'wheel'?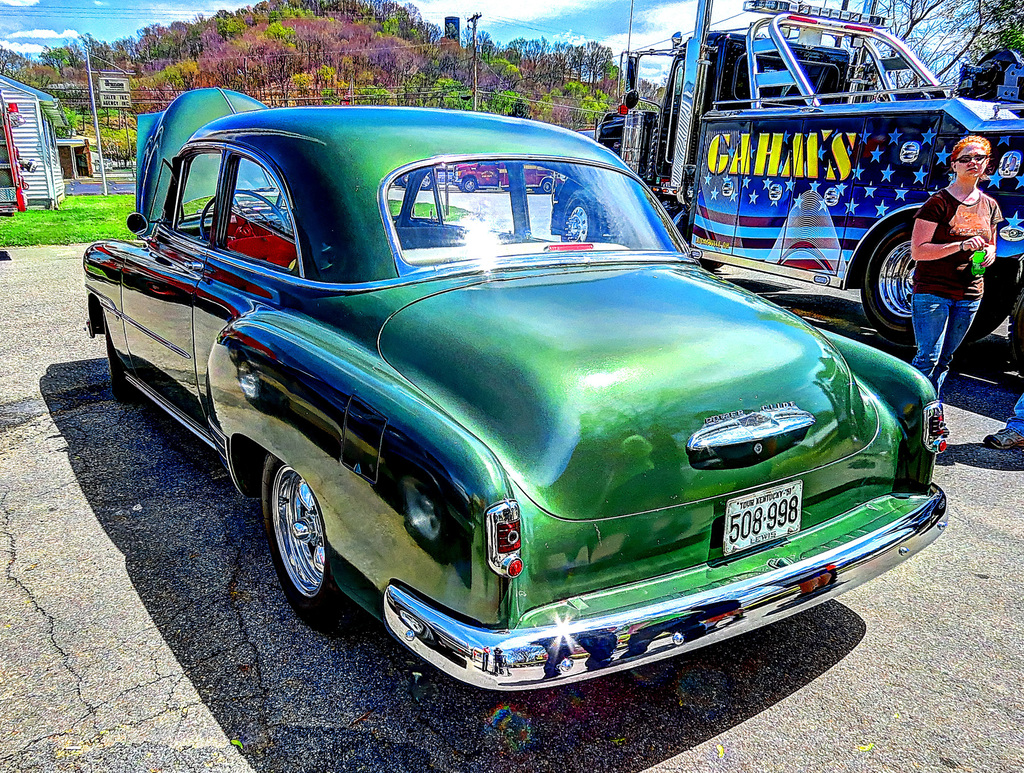
region(560, 193, 604, 250)
